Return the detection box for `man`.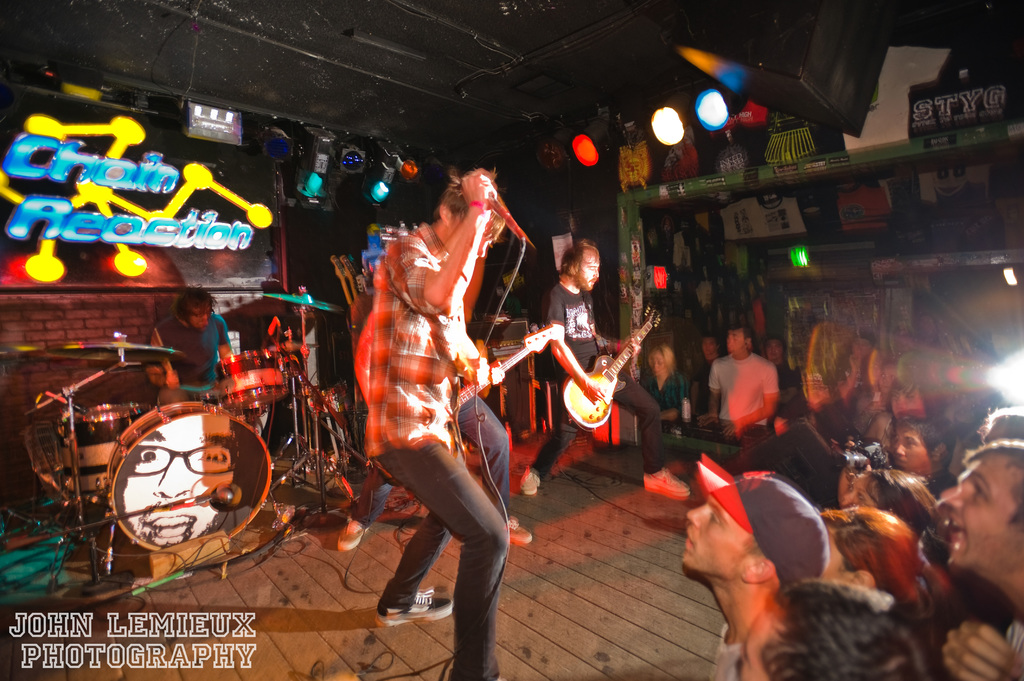
locate(519, 239, 694, 499).
